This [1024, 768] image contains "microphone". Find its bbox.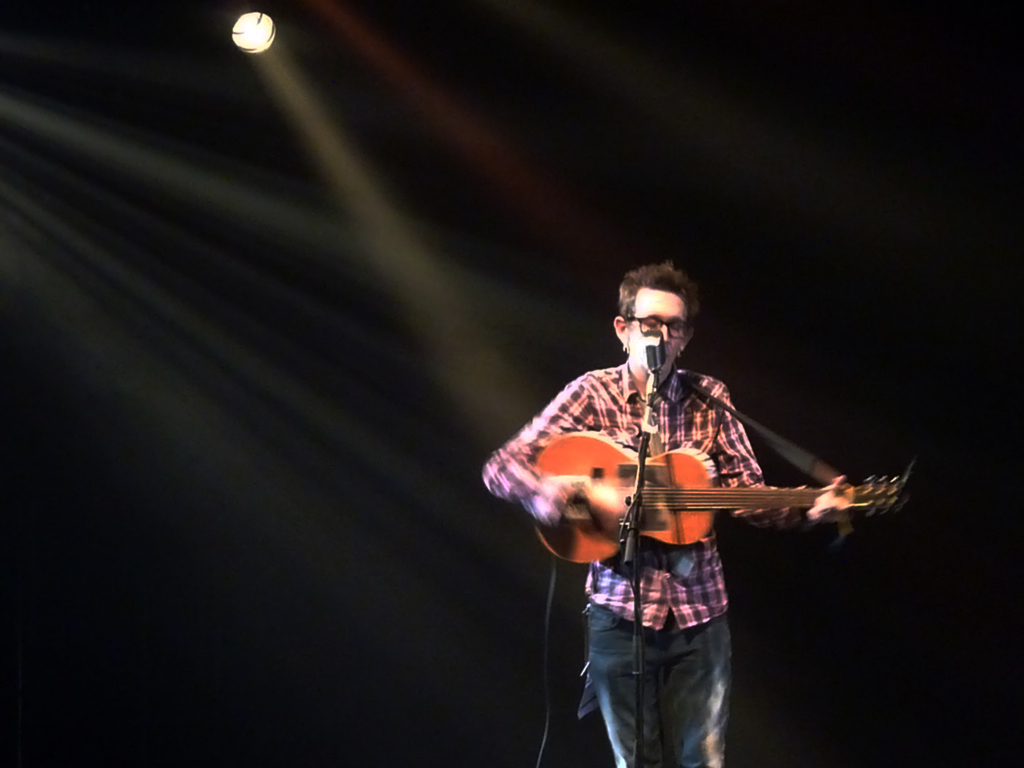
select_region(645, 333, 665, 401).
